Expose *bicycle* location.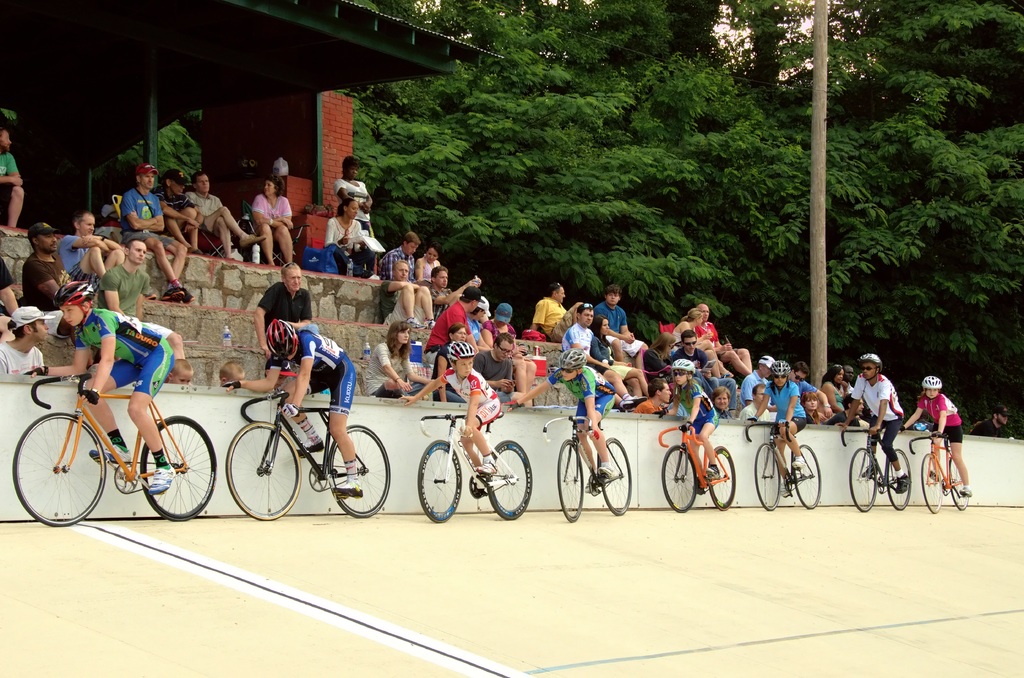
Exposed at (748, 428, 828, 508).
